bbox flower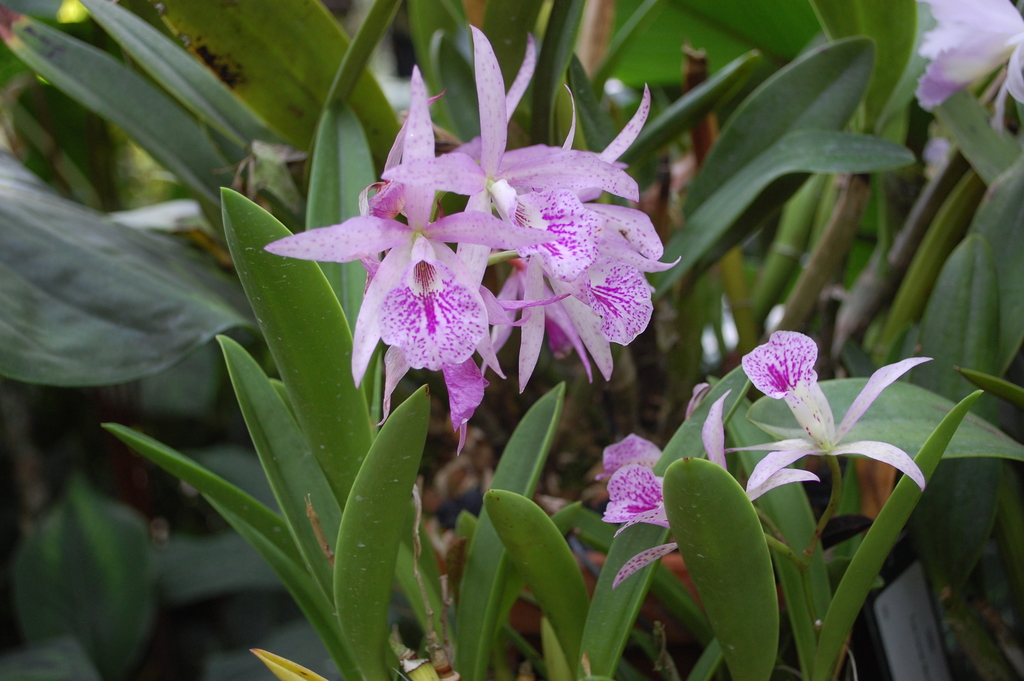
x1=591, y1=376, x2=817, y2=585
